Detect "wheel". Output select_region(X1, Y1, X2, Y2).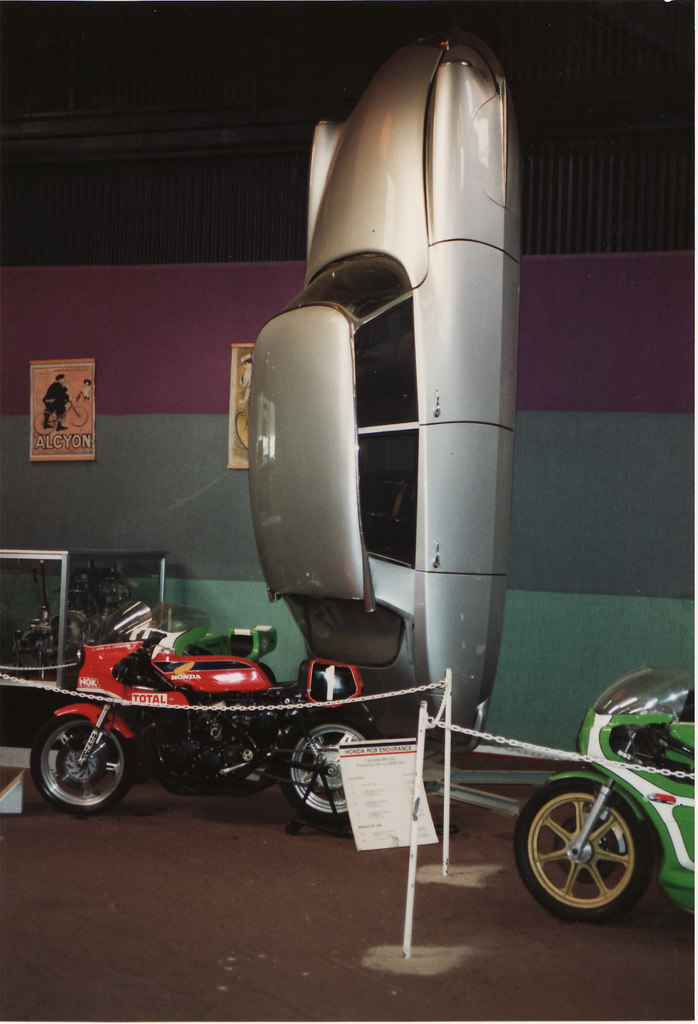
select_region(69, 405, 88, 426).
